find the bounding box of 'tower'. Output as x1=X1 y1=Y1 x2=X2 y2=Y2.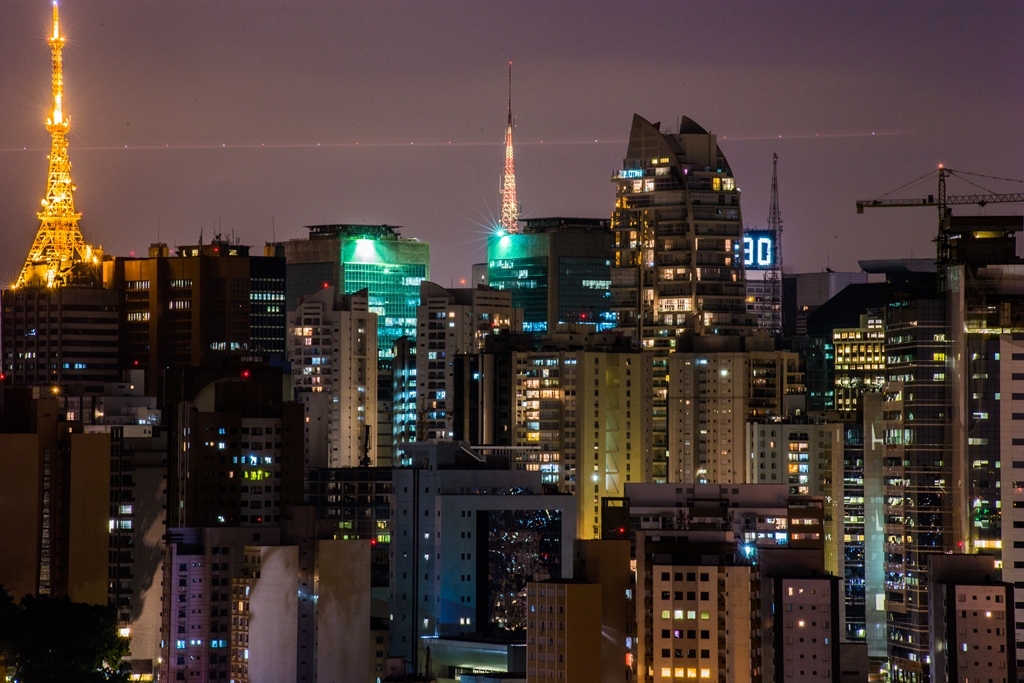
x1=287 y1=461 x2=421 y2=682.
